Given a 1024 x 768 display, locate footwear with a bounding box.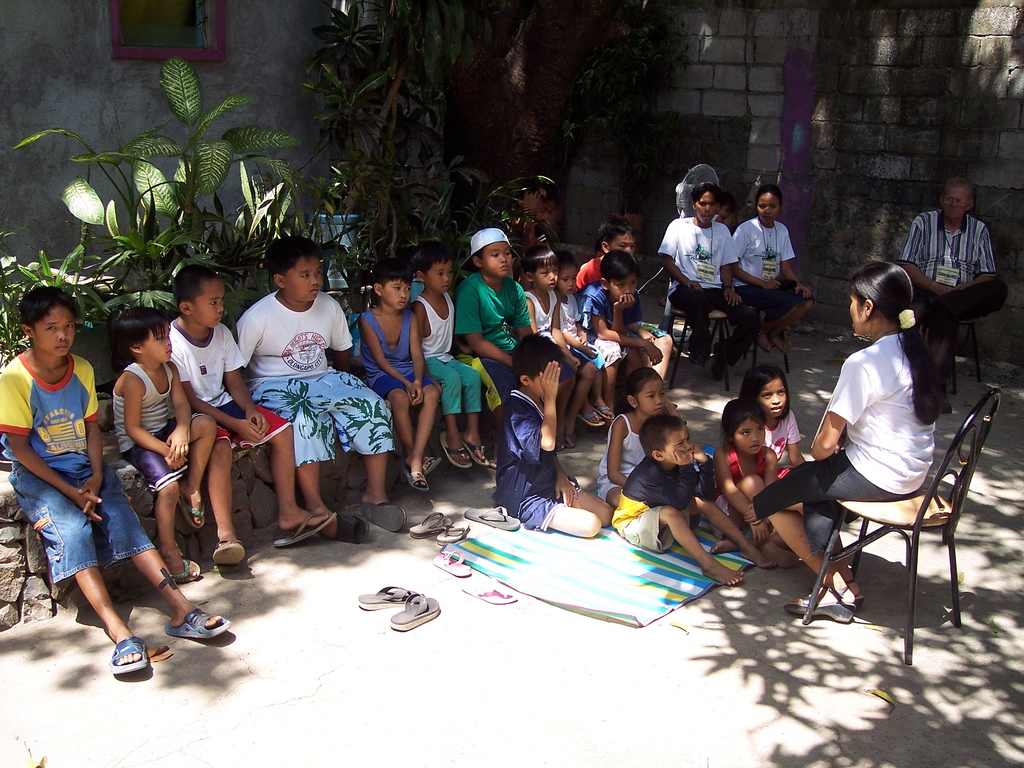
Located: [left=107, top=634, right=149, bottom=676].
